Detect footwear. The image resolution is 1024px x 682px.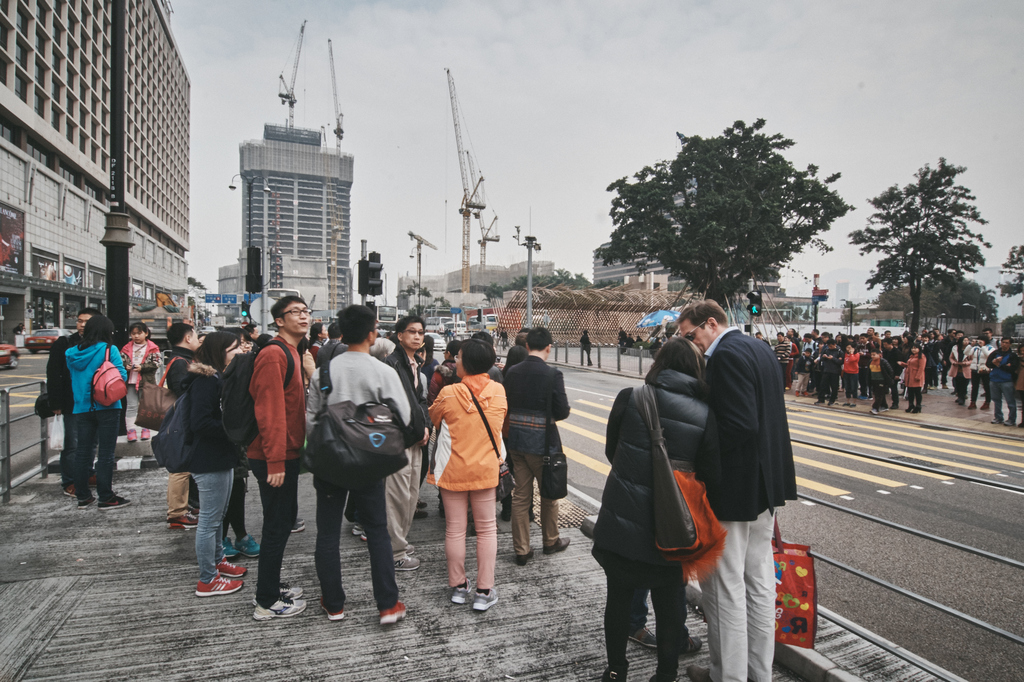
box(844, 401, 854, 409).
